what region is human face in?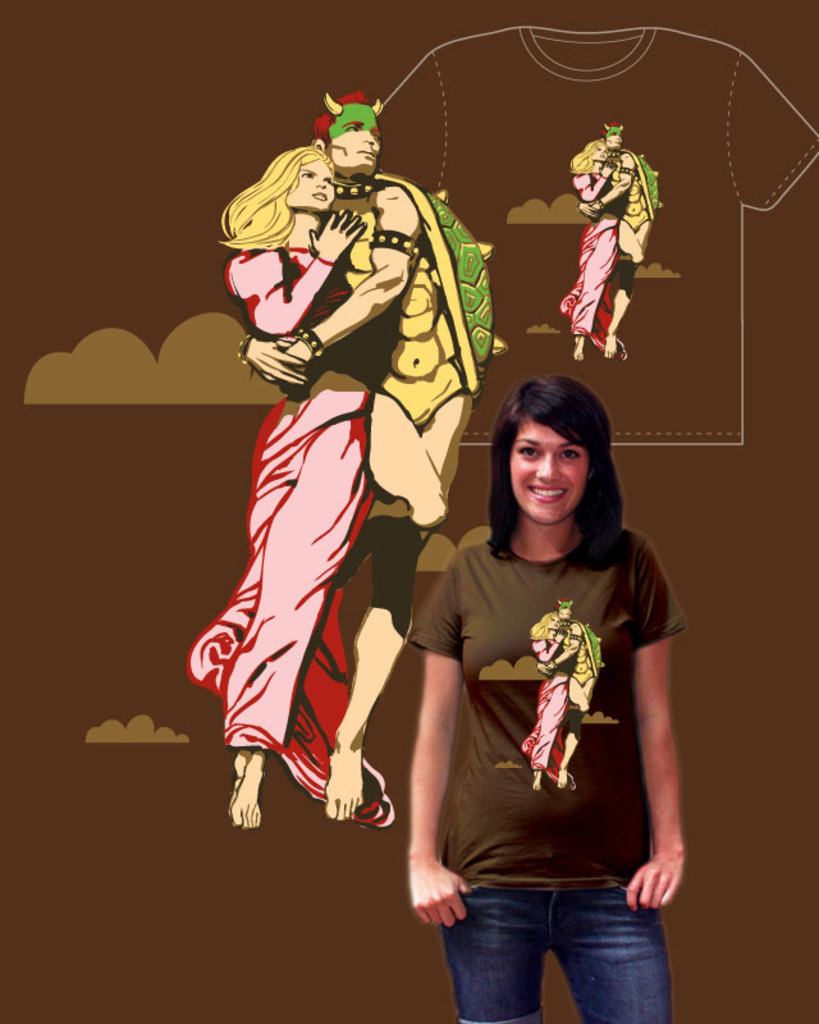
[x1=608, y1=125, x2=623, y2=143].
